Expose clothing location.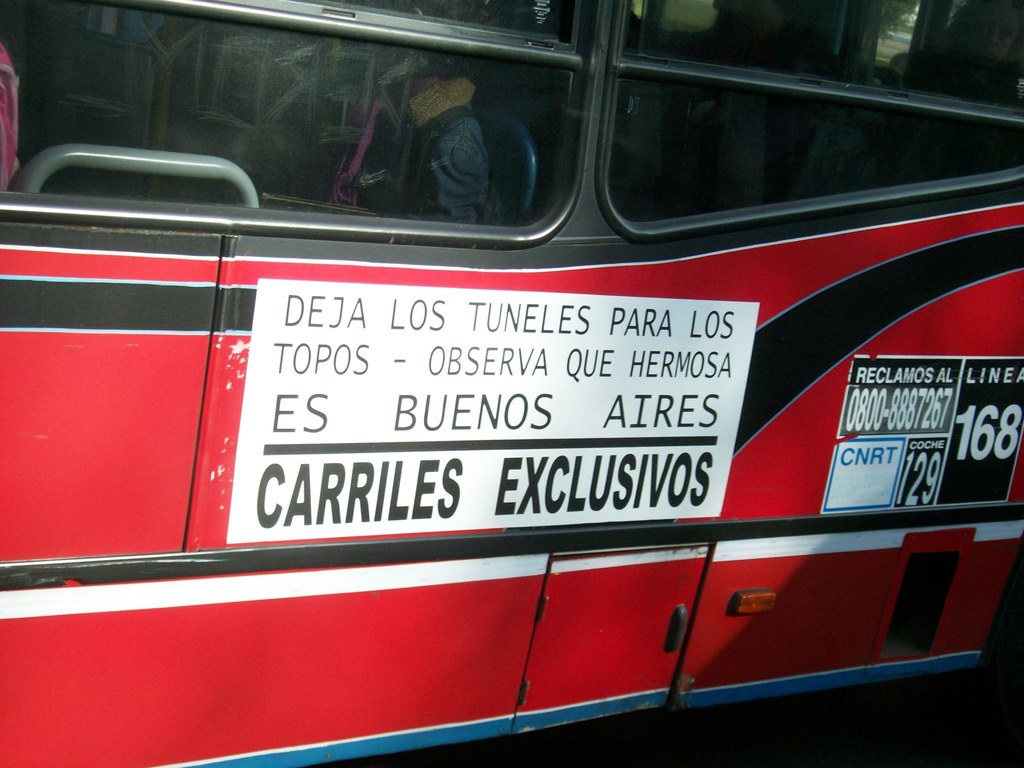
Exposed at rect(347, 68, 531, 231).
